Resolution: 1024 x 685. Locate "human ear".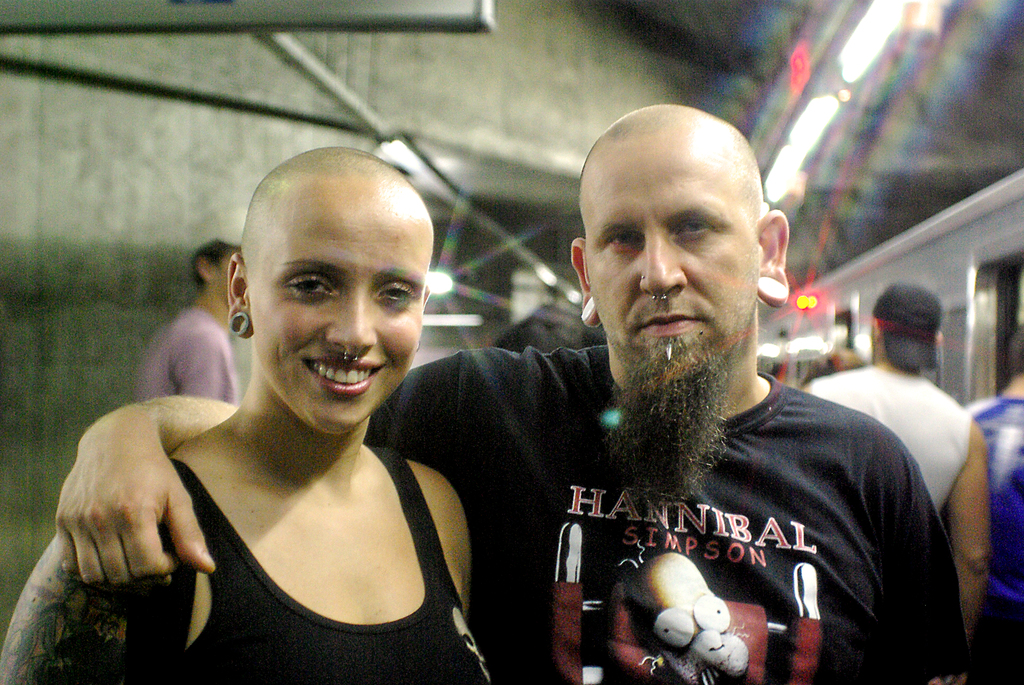
[x1=569, y1=236, x2=598, y2=324].
